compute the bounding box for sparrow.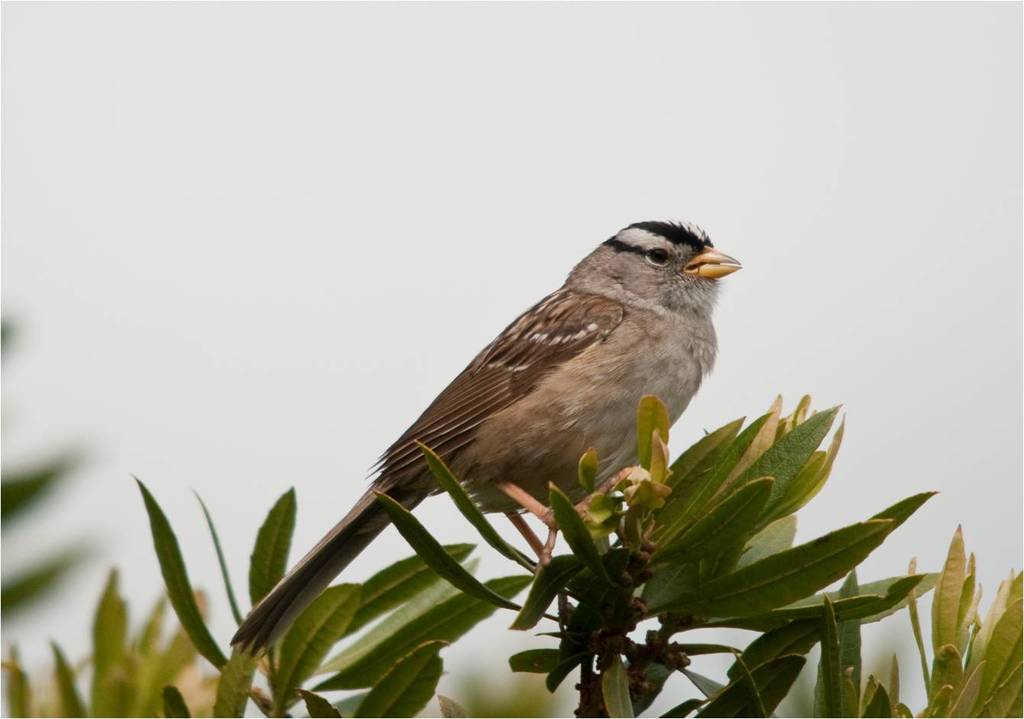
[left=228, top=215, right=741, bottom=657].
